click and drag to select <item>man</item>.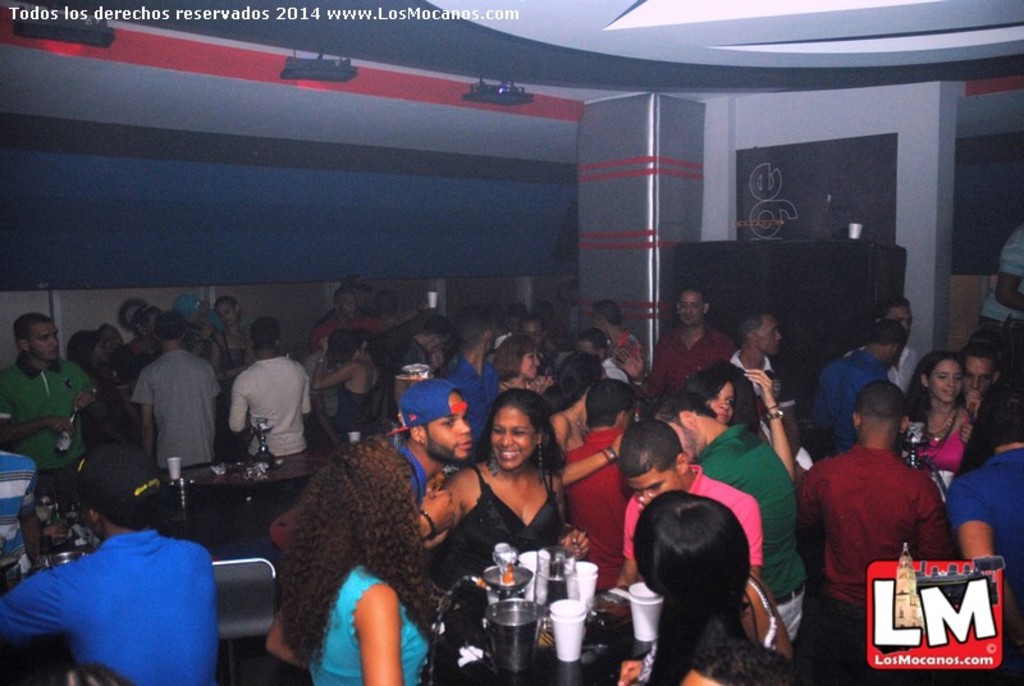
Selection: pyautogui.locateOnScreen(0, 310, 100, 506).
